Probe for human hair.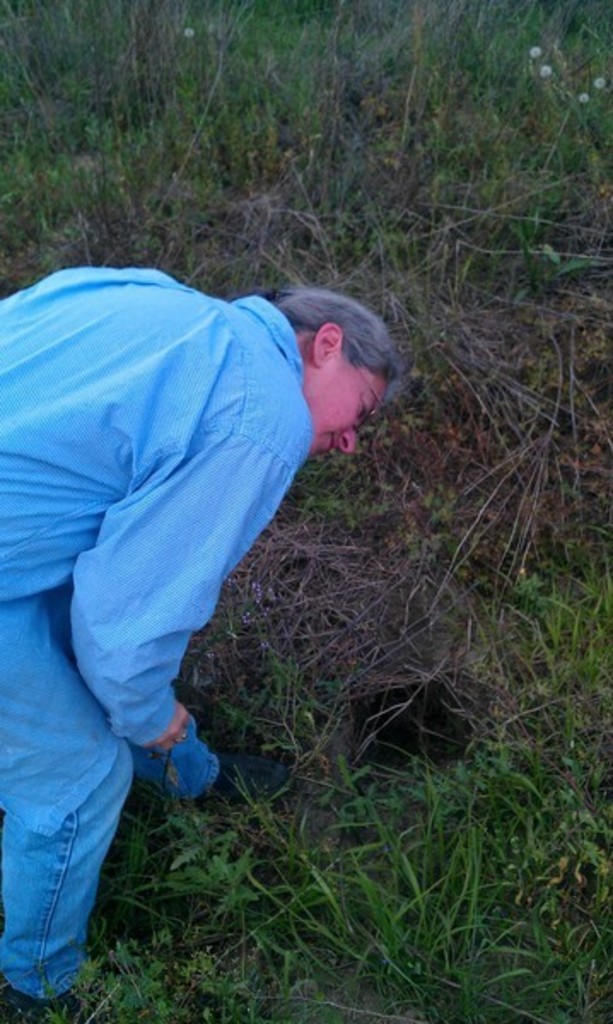
Probe result: x1=268, y1=273, x2=396, y2=406.
